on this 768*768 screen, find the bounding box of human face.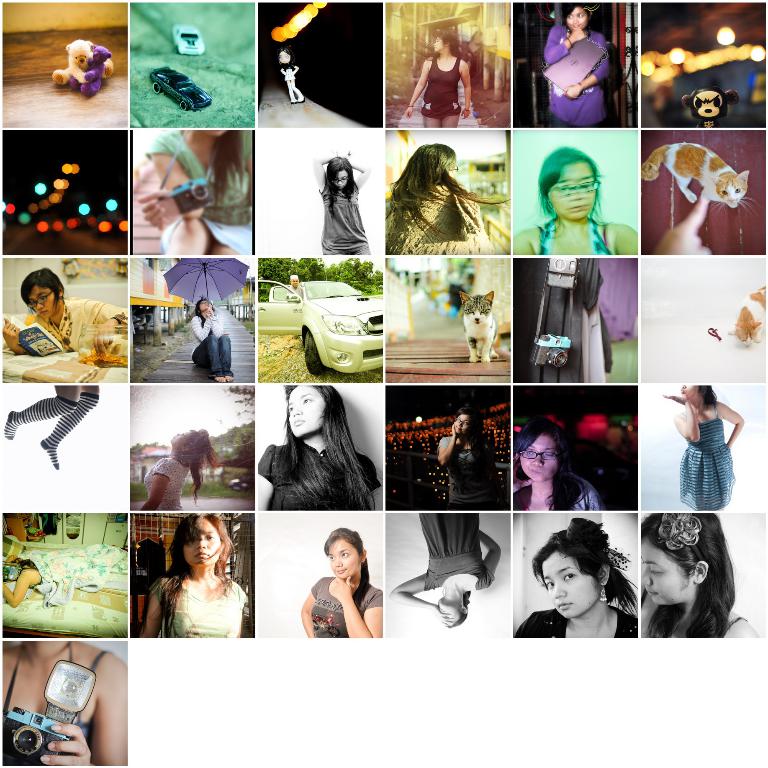
Bounding box: [left=336, top=168, right=350, bottom=187].
